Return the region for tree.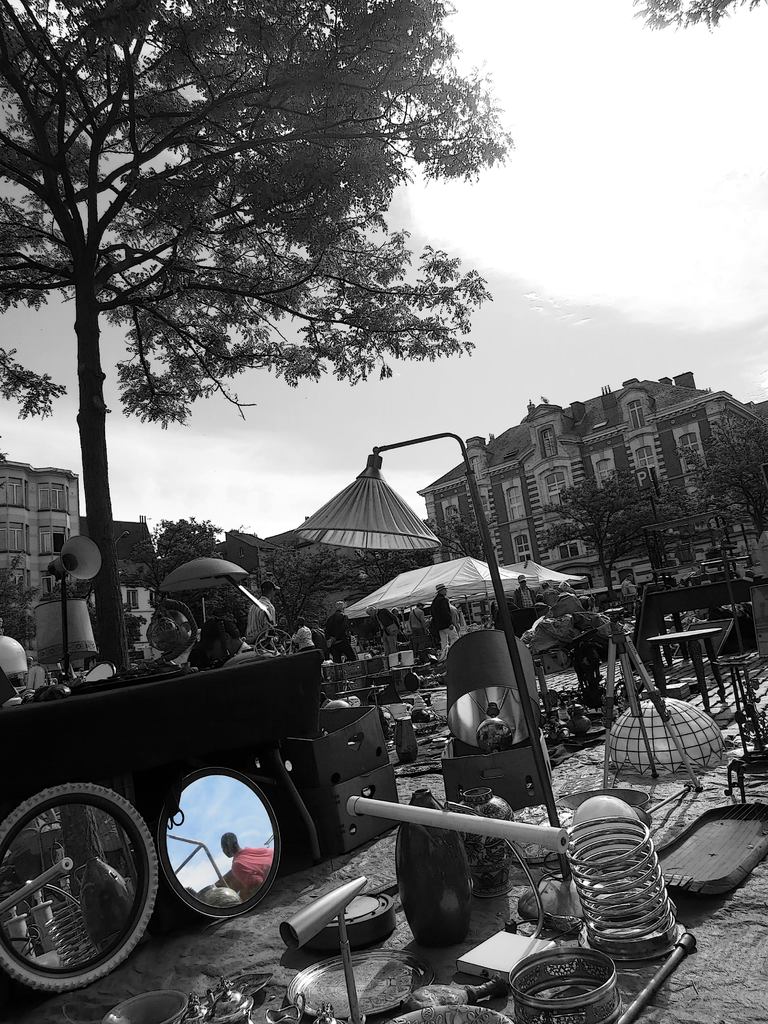
{"left": 628, "top": 0, "right": 751, "bottom": 42}.
